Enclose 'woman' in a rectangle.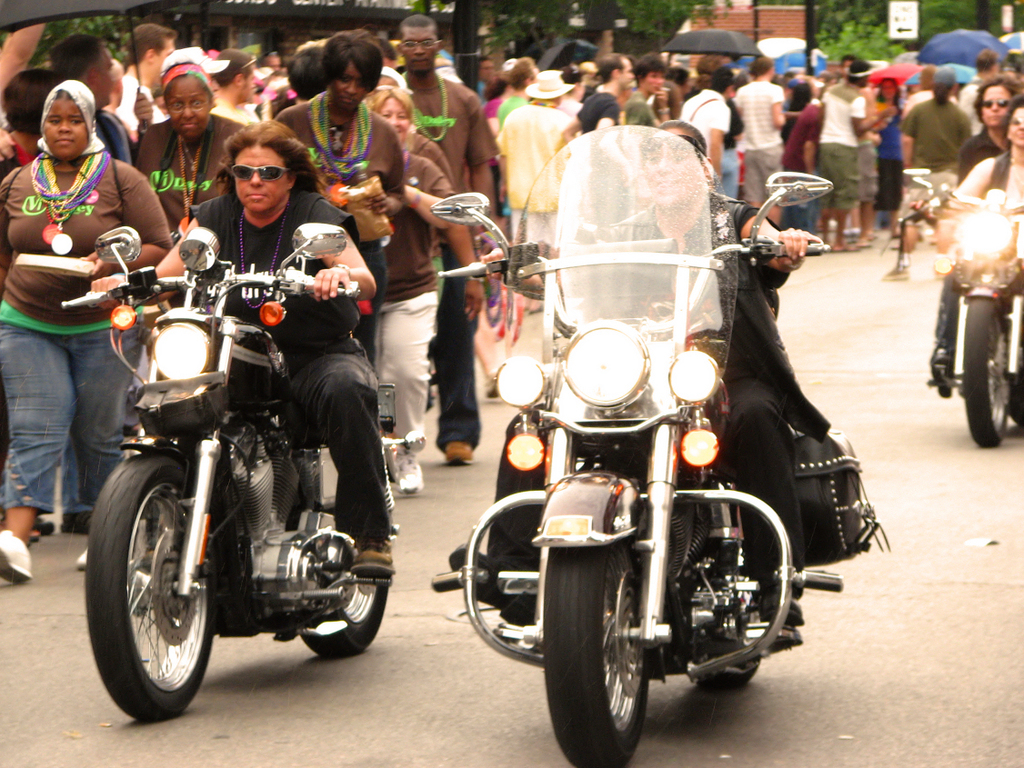
bbox=[0, 74, 169, 583].
